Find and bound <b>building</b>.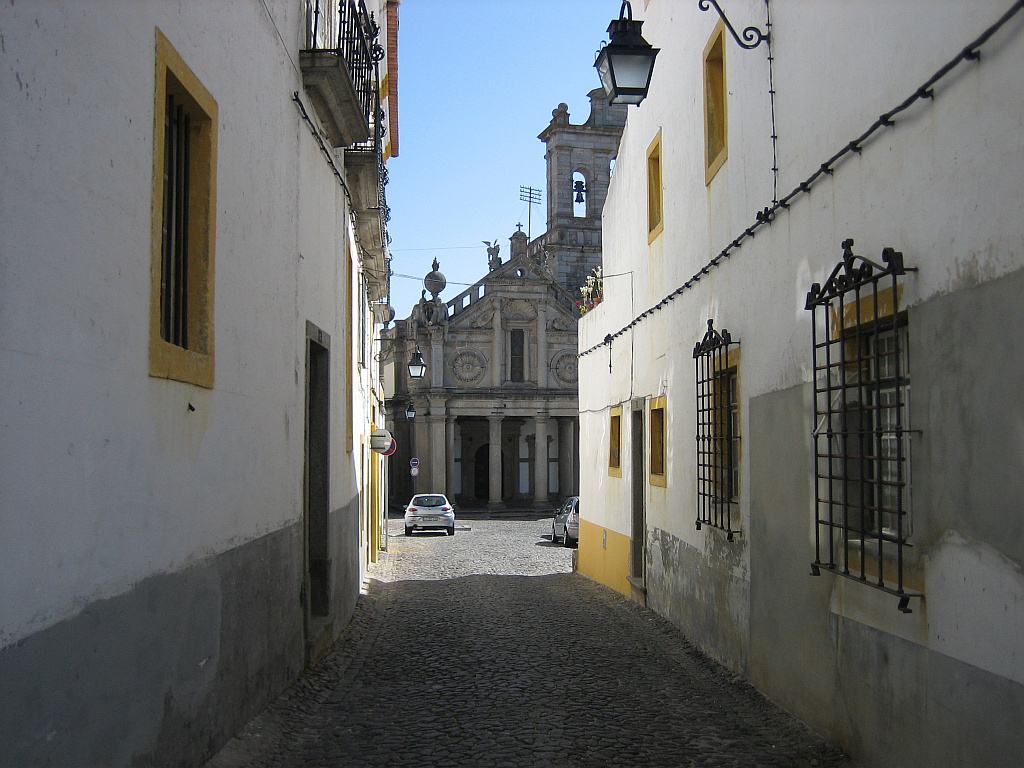
Bound: left=0, top=0, right=398, bottom=767.
